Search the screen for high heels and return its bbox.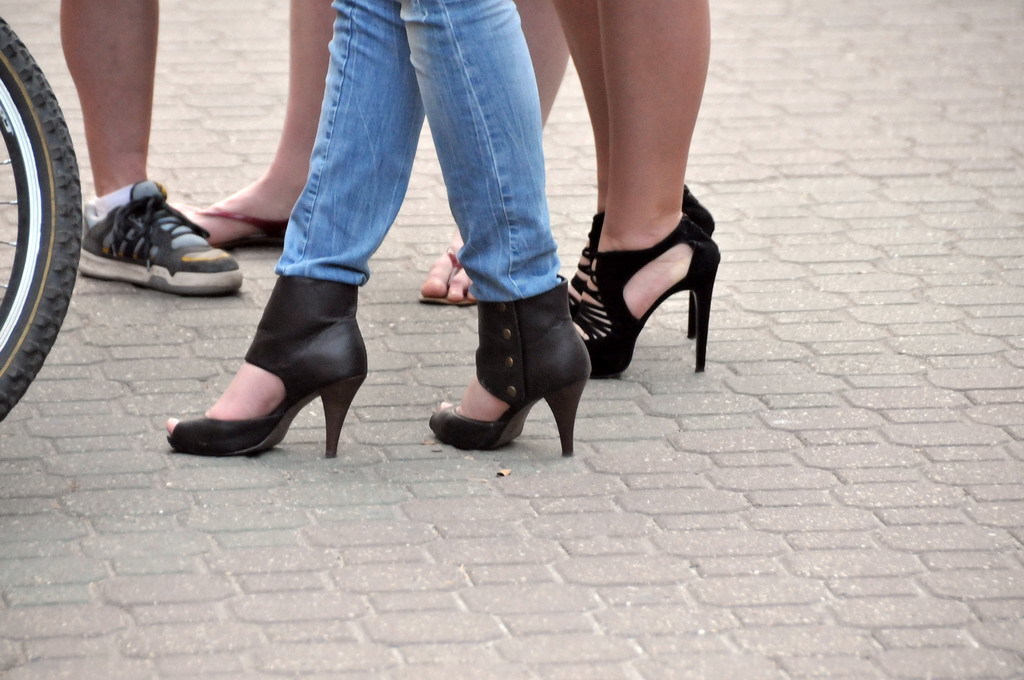
Found: bbox(164, 278, 370, 457).
